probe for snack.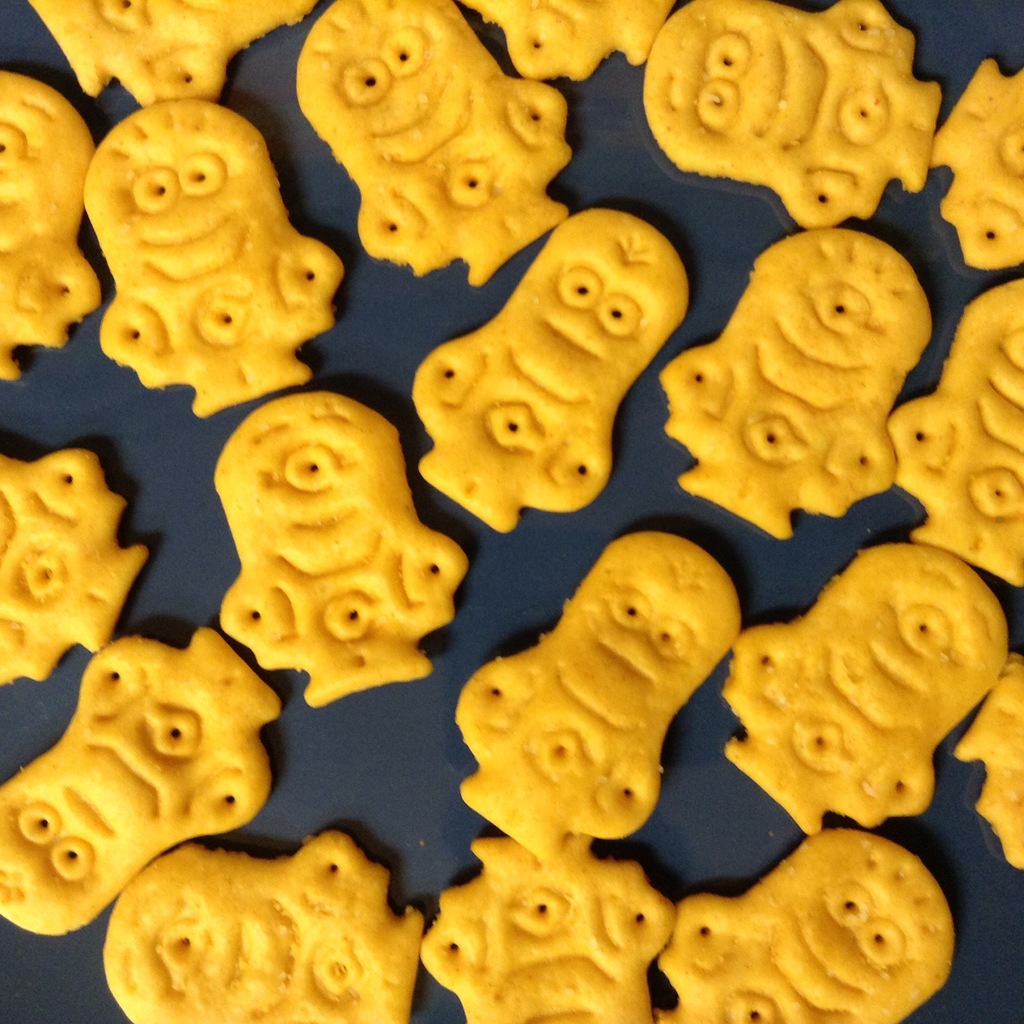
Probe result: (934,57,1022,267).
